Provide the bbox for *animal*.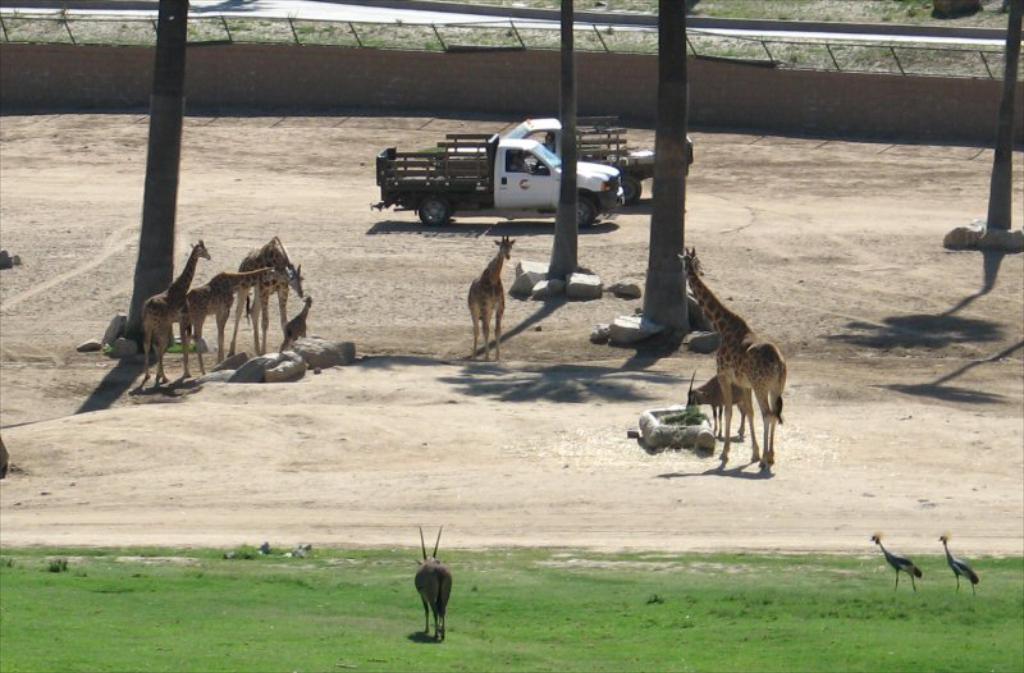
<bbox>230, 241, 306, 360</bbox>.
